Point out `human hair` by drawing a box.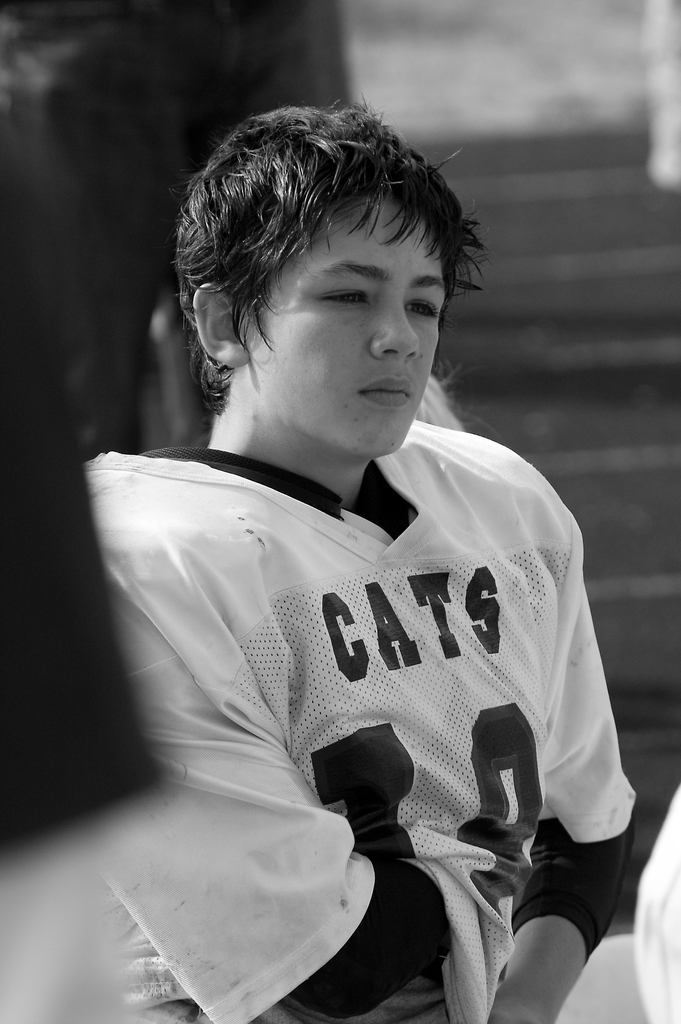
x1=406, y1=360, x2=504, y2=436.
